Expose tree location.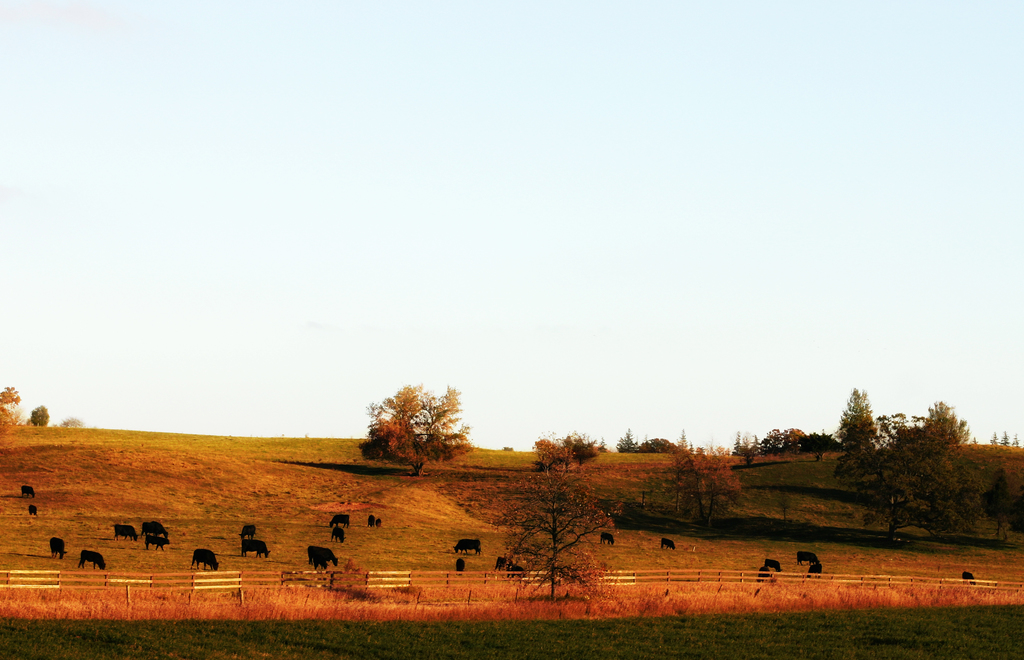
Exposed at pyautogui.locateOnScreen(33, 404, 49, 427).
